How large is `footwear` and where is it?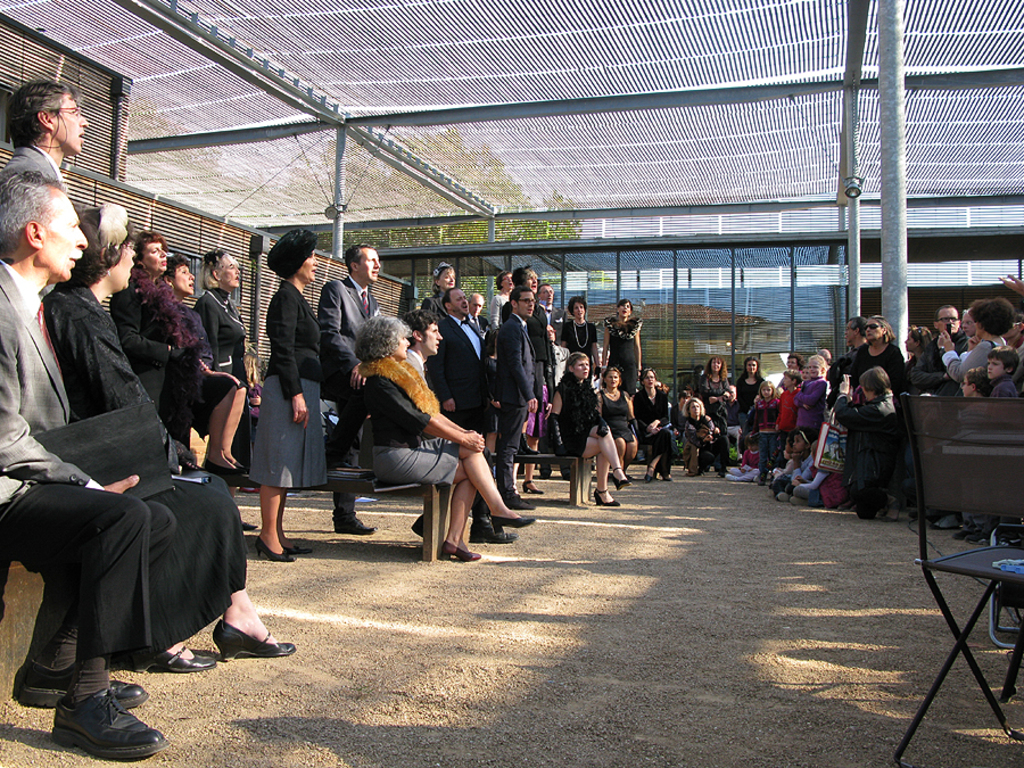
Bounding box: x1=457 y1=547 x2=482 y2=562.
